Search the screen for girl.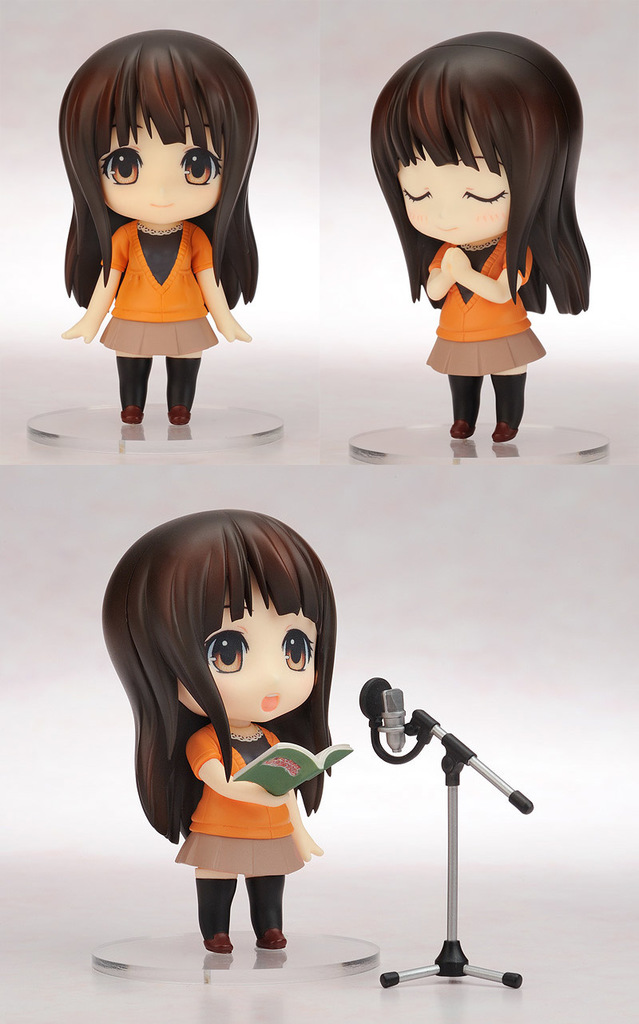
Found at x1=367 y1=31 x2=593 y2=441.
